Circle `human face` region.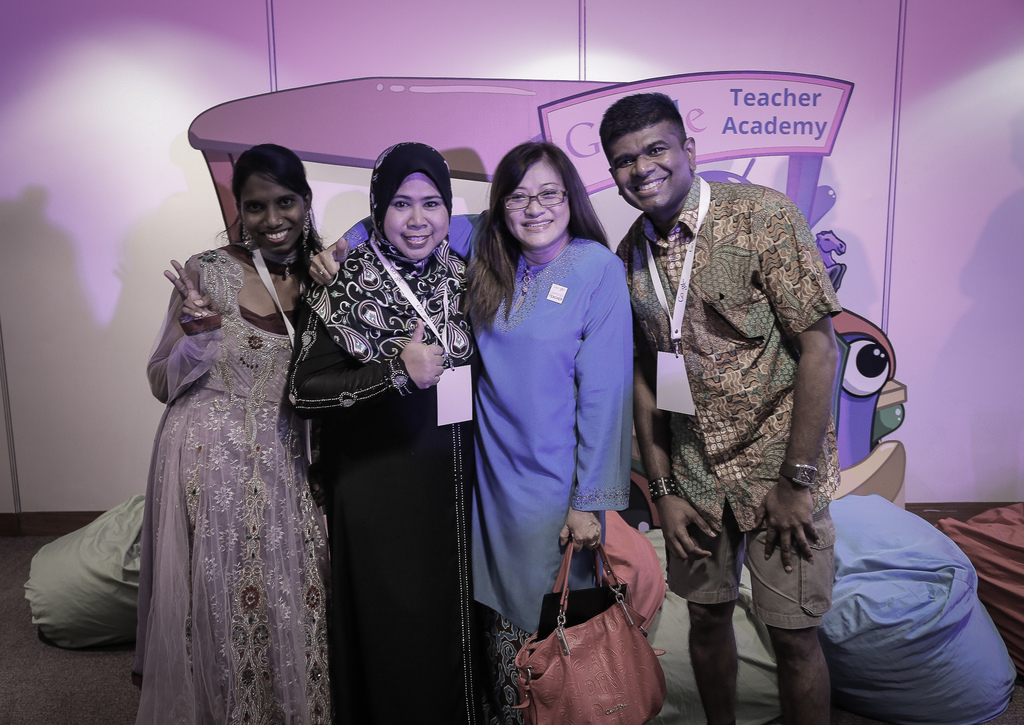
Region: select_region(239, 172, 315, 252).
